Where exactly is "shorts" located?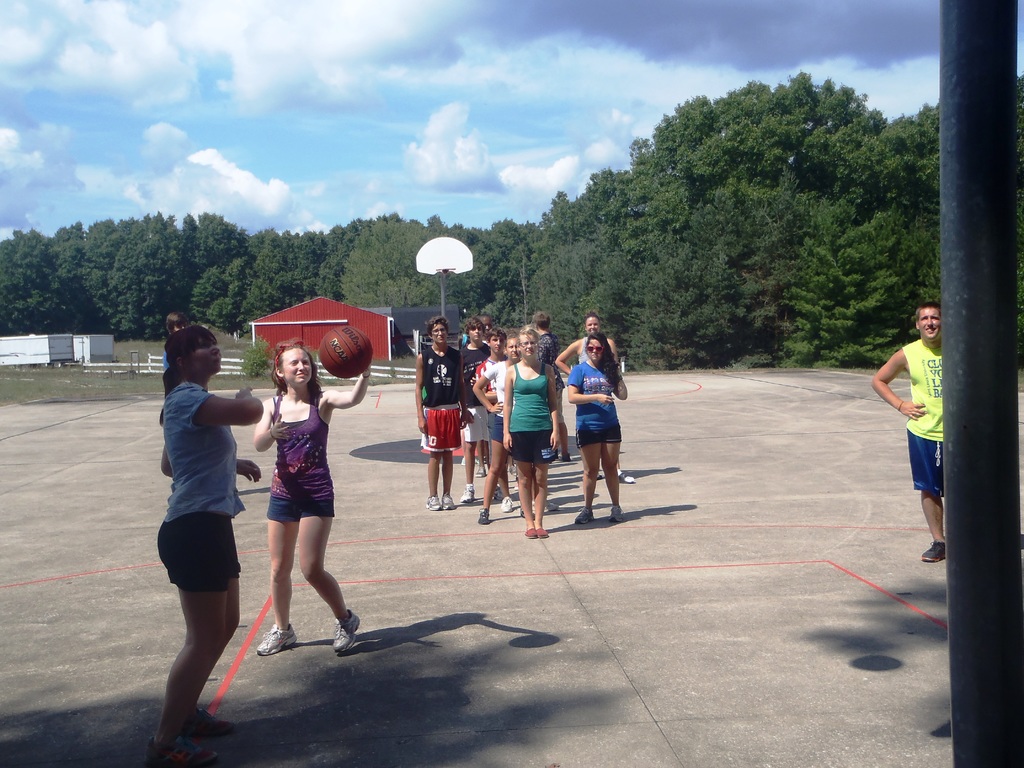
Its bounding box is [x1=488, y1=410, x2=505, y2=444].
